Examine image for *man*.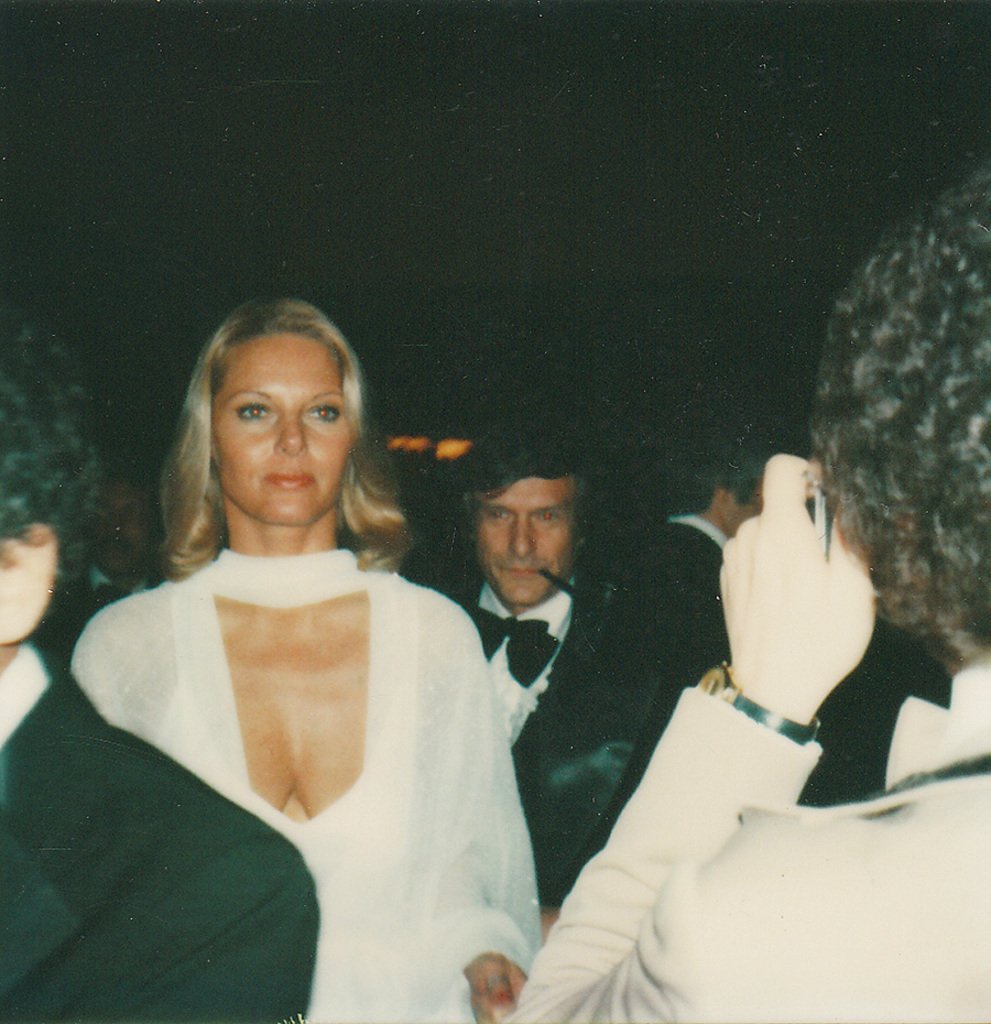
Examination result: (x1=459, y1=422, x2=634, y2=859).
